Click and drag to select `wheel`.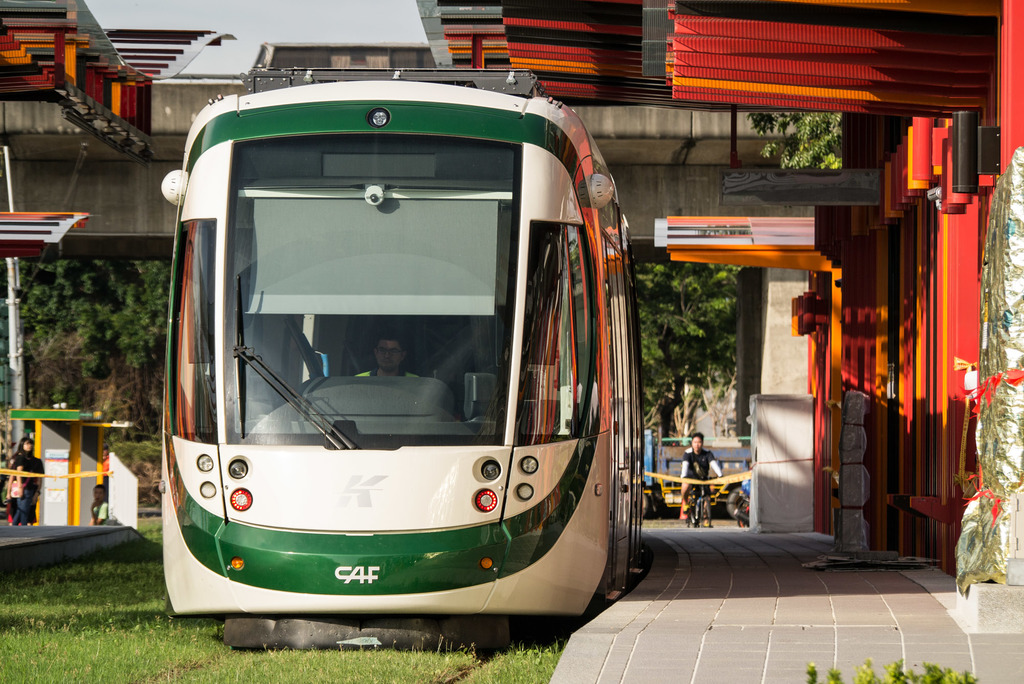
Selection: box=[639, 484, 645, 530].
